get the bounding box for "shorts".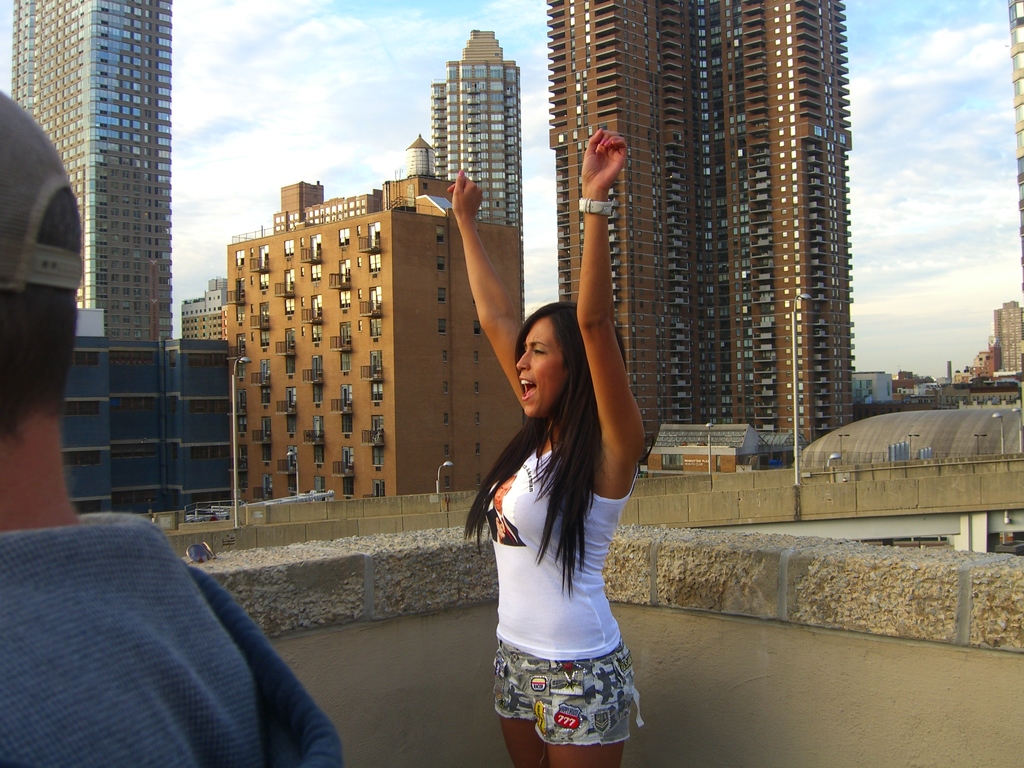
[left=487, top=640, right=653, bottom=749].
